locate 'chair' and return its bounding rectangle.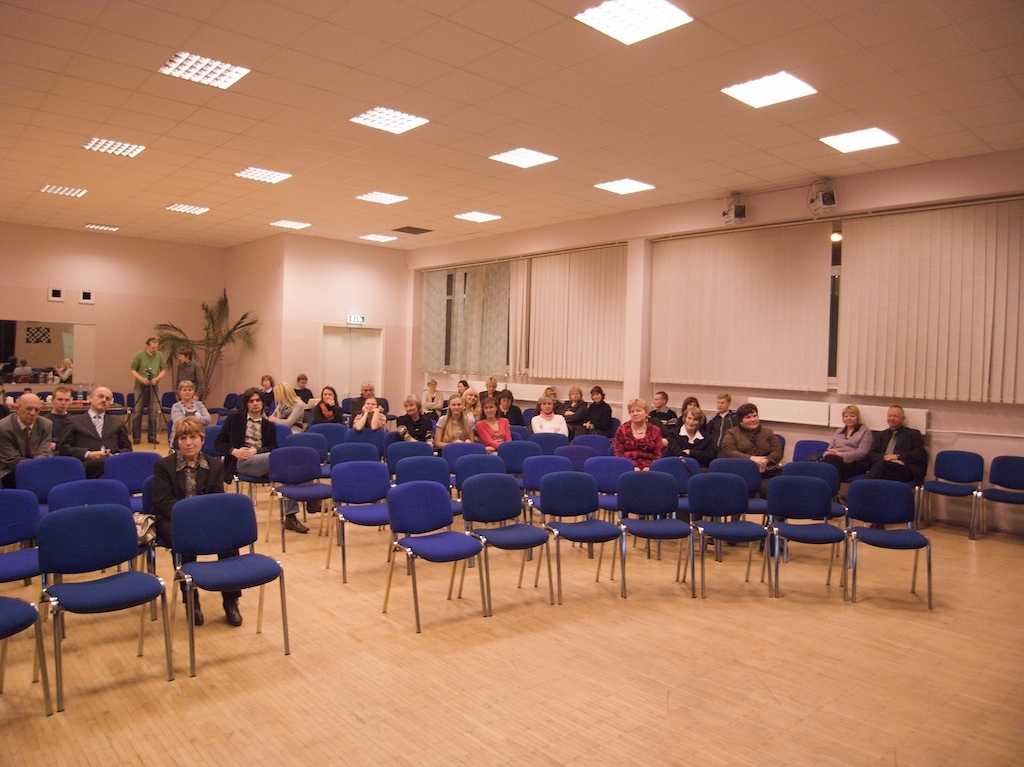
161,481,274,661.
